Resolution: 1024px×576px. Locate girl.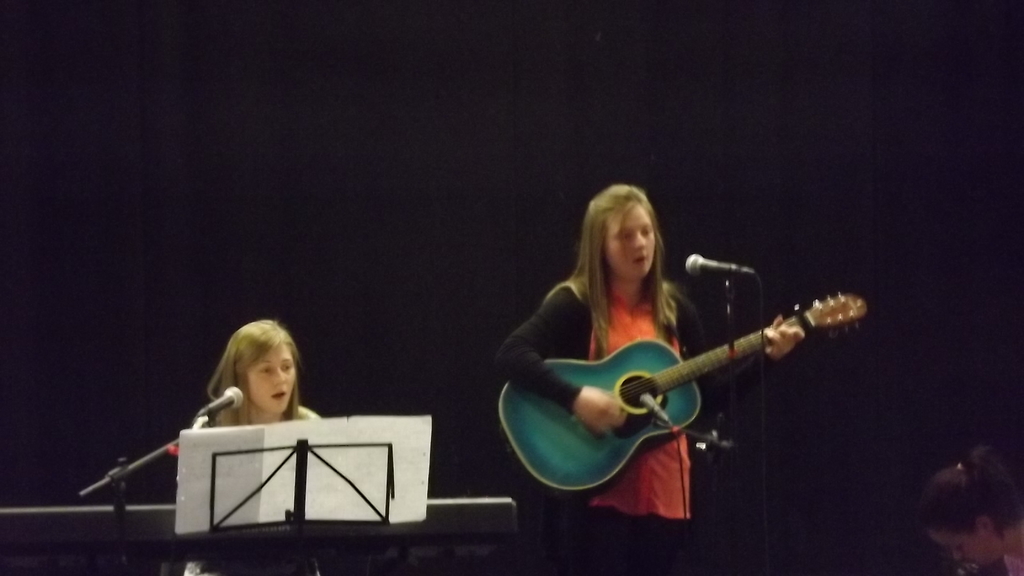
x1=497, y1=186, x2=806, y2=515.
